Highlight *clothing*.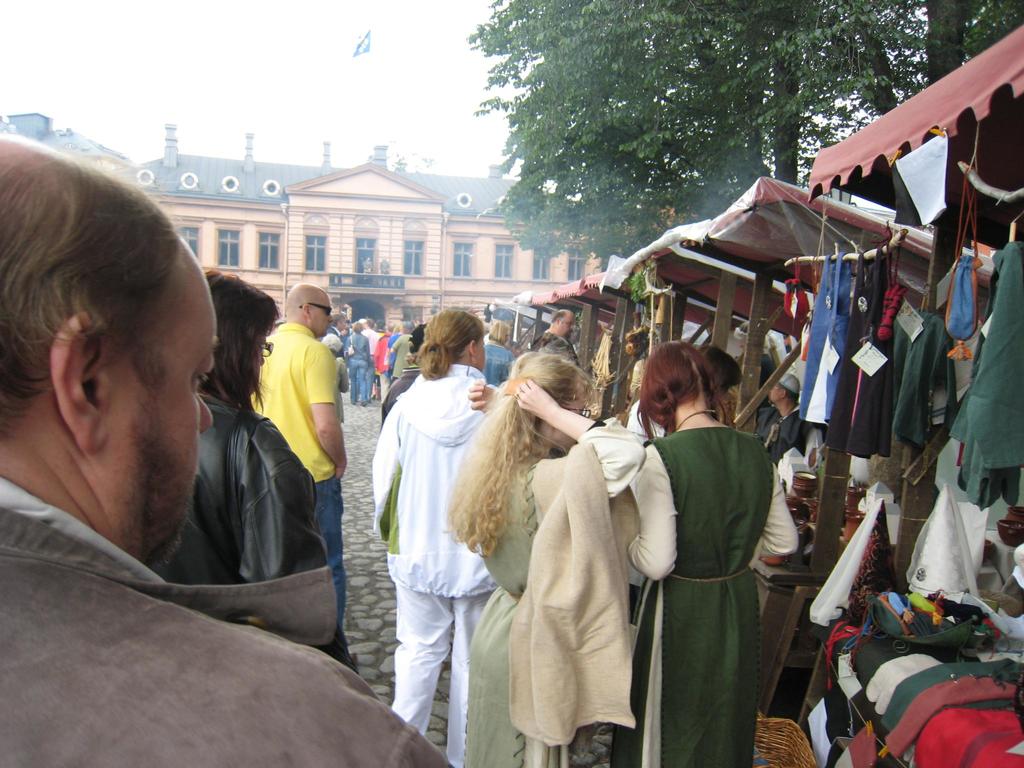
Highlighted region: 157:395:349:657.
